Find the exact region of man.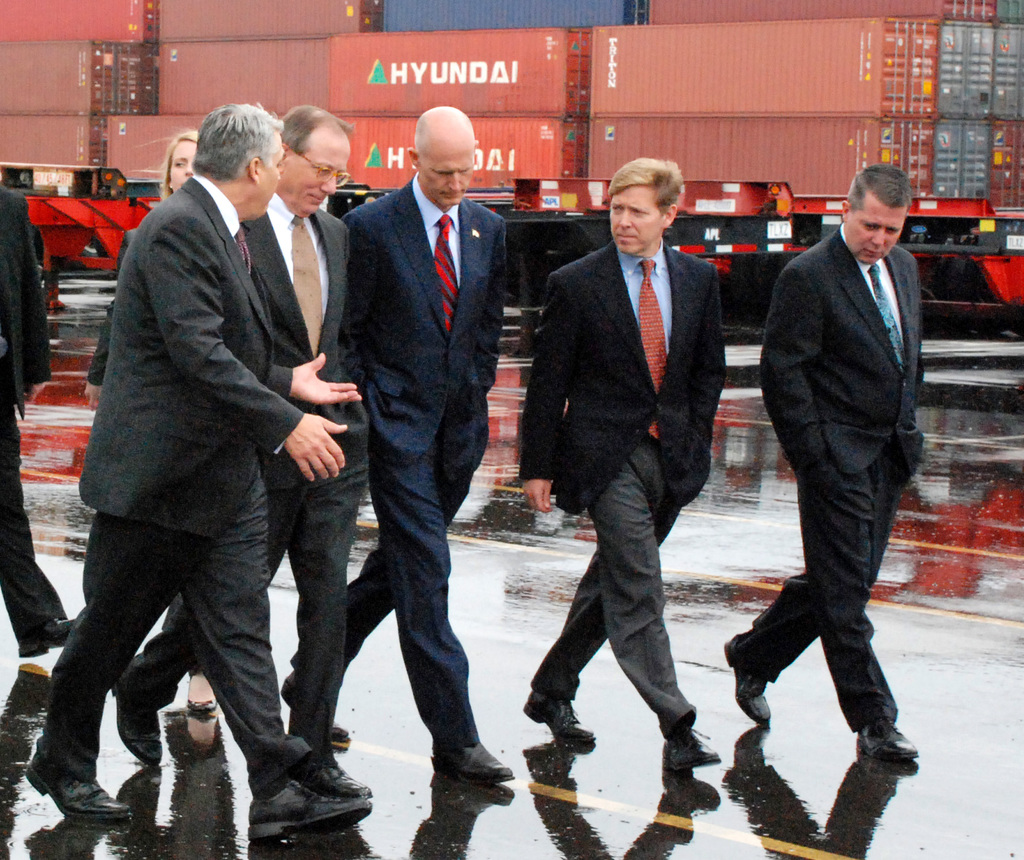
Exact region: 0, 172, 79, 661.
